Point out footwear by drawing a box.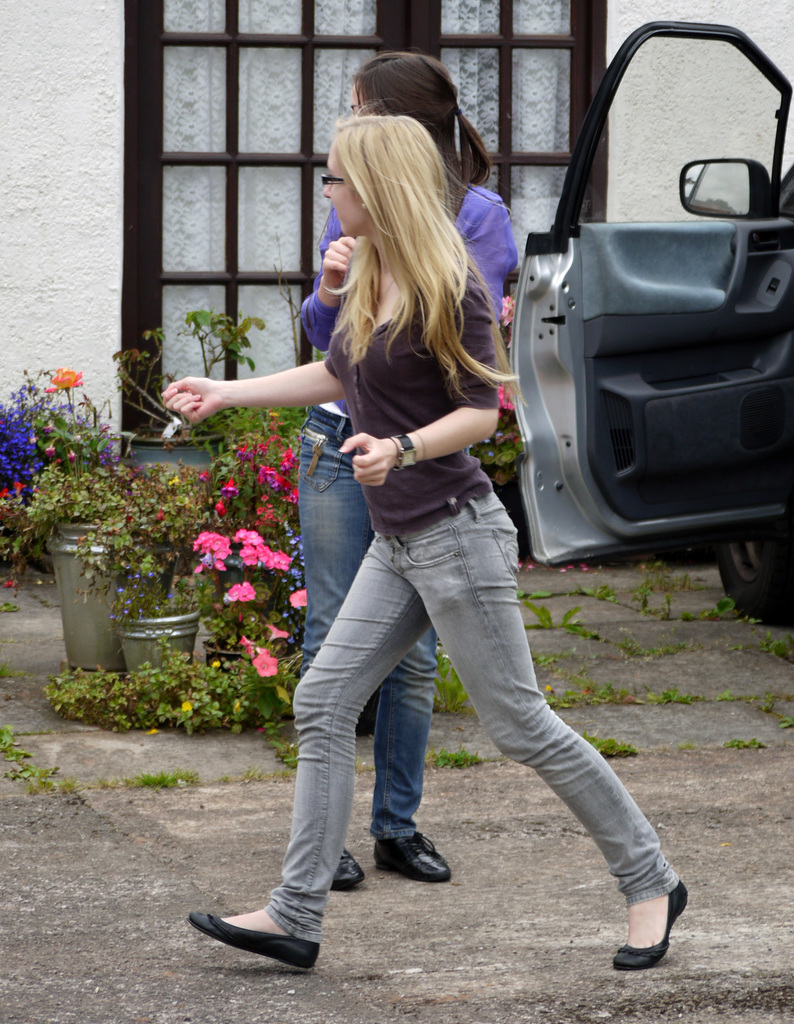
(left=182, top=911, right=322, bottom=975).
